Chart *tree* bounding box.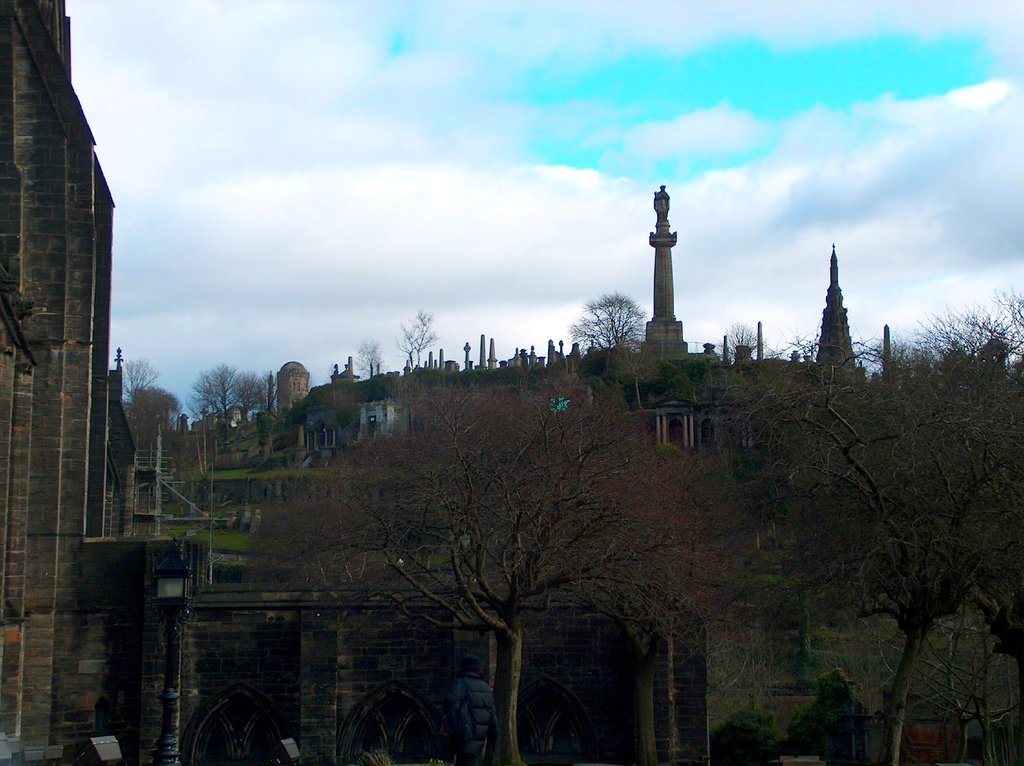
Charted: left=188, top=361, right=276, bottom=443.
